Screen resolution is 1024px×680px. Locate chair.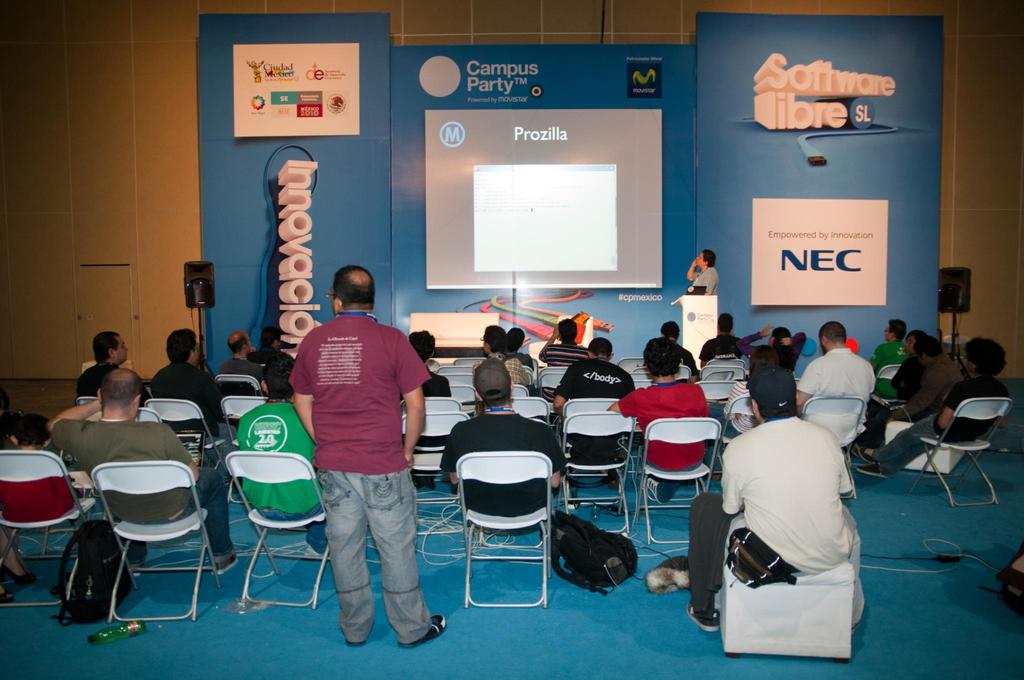
<region>223, 446, 337, 605</region>.
